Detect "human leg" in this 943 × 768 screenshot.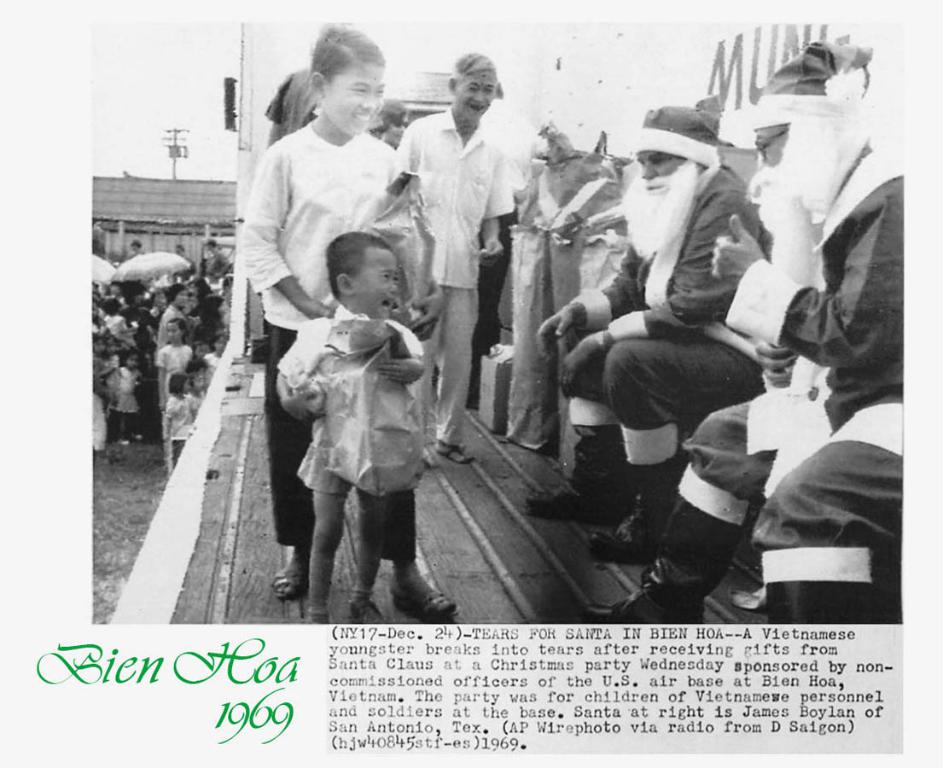
Detection: (438, 287, 474, 459).
